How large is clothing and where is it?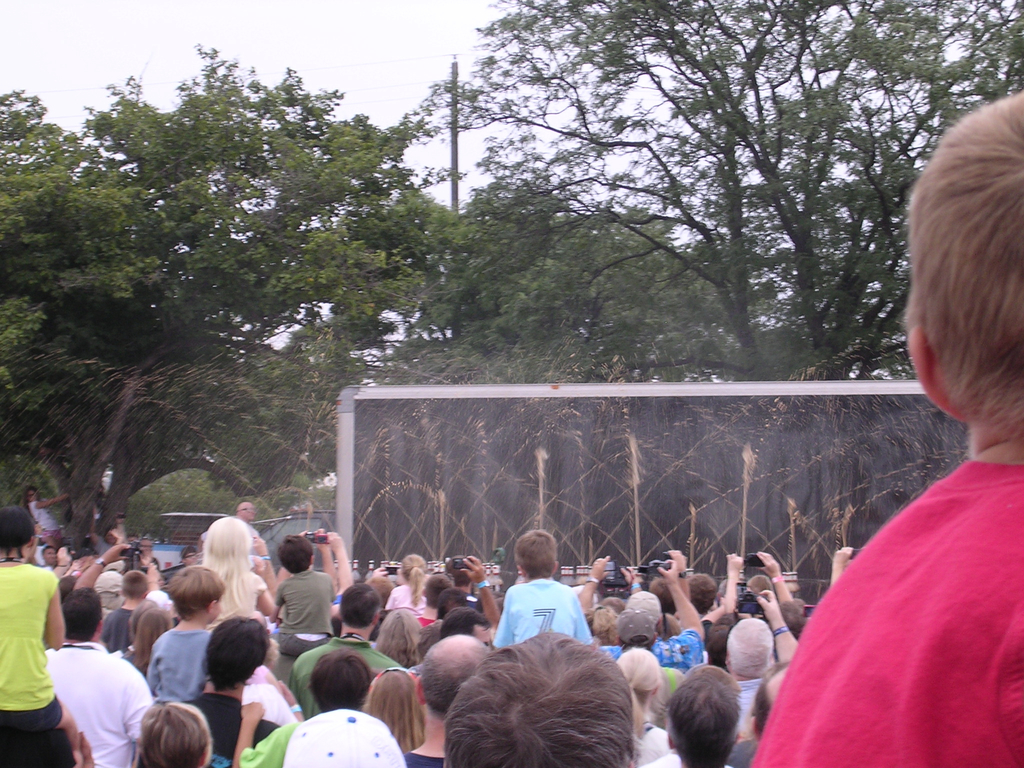
Bounding box: [left=22, top=503, right=59, bottom=561].
